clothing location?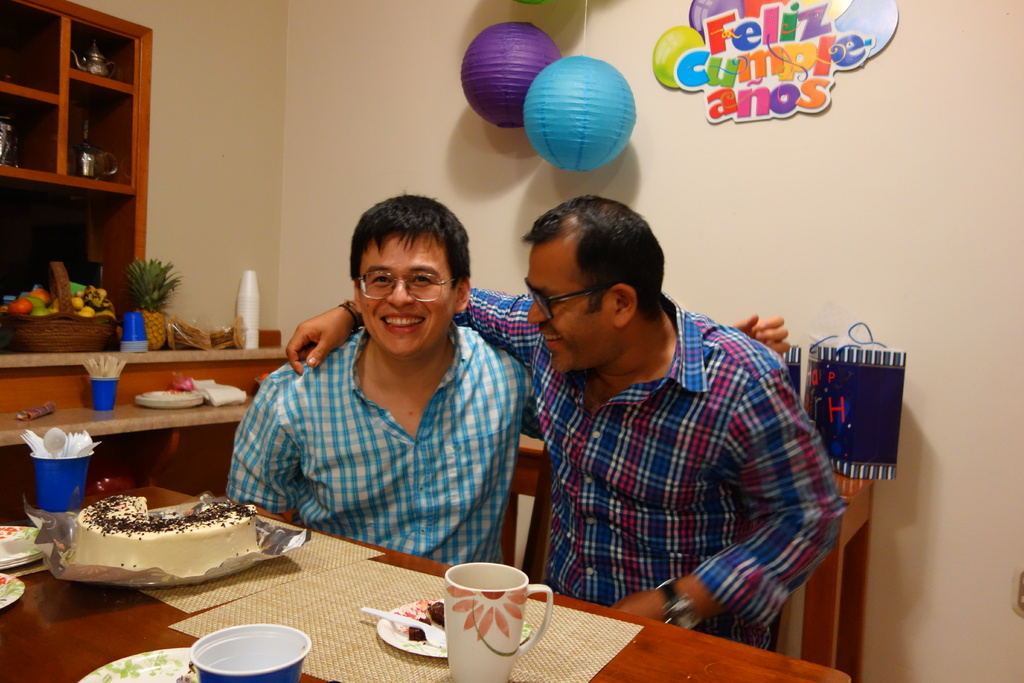
[220,318,539,567]
